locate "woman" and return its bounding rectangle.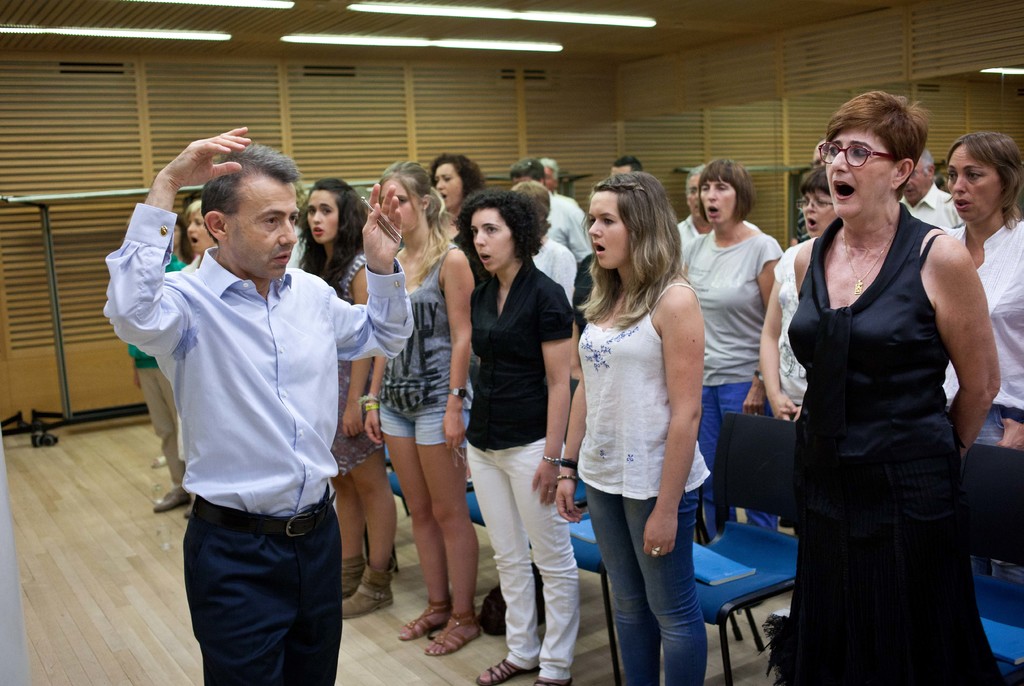
box=[768, 76, 985, 685].
